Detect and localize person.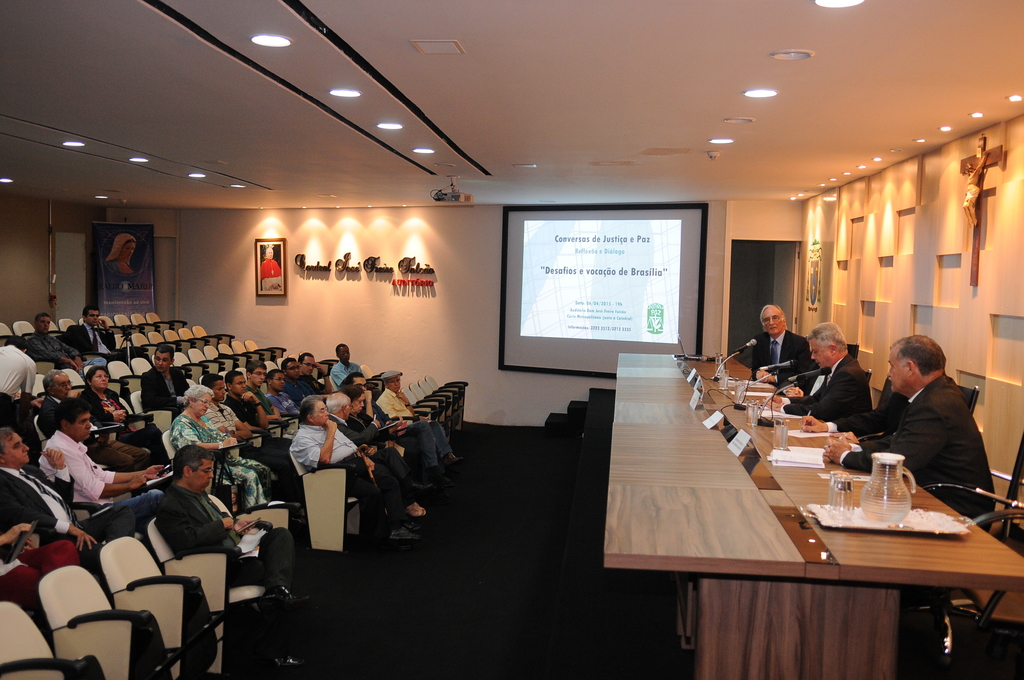
Localized at Rect(0, 335, 40, 401).
